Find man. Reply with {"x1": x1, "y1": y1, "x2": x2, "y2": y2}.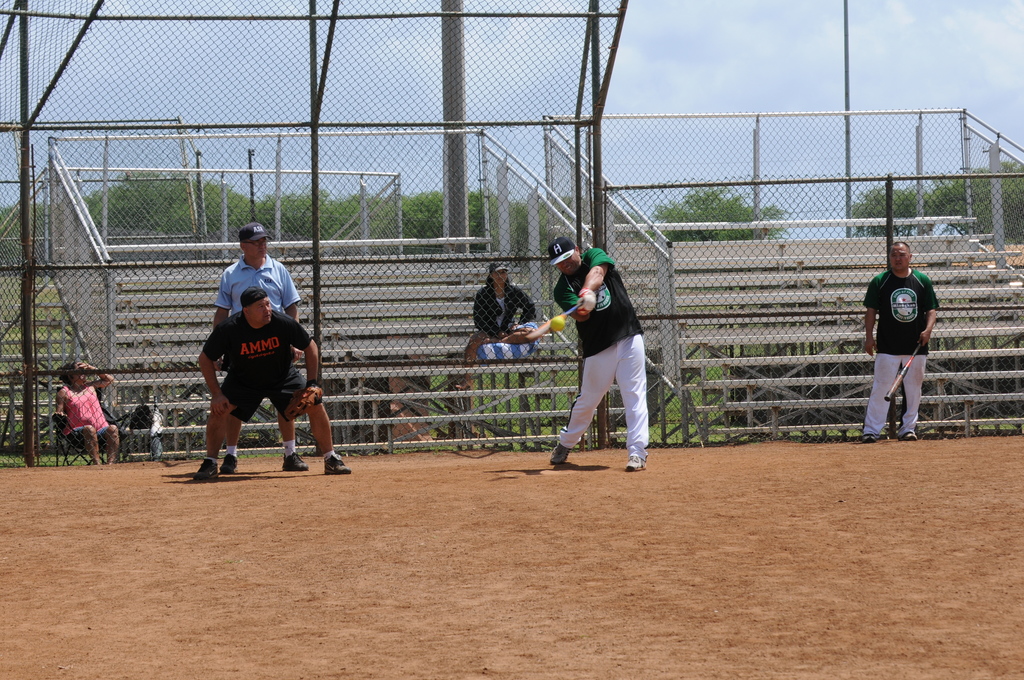
{"x1": 193, "y1": 284, "x2": 353, "y2": 485}.
